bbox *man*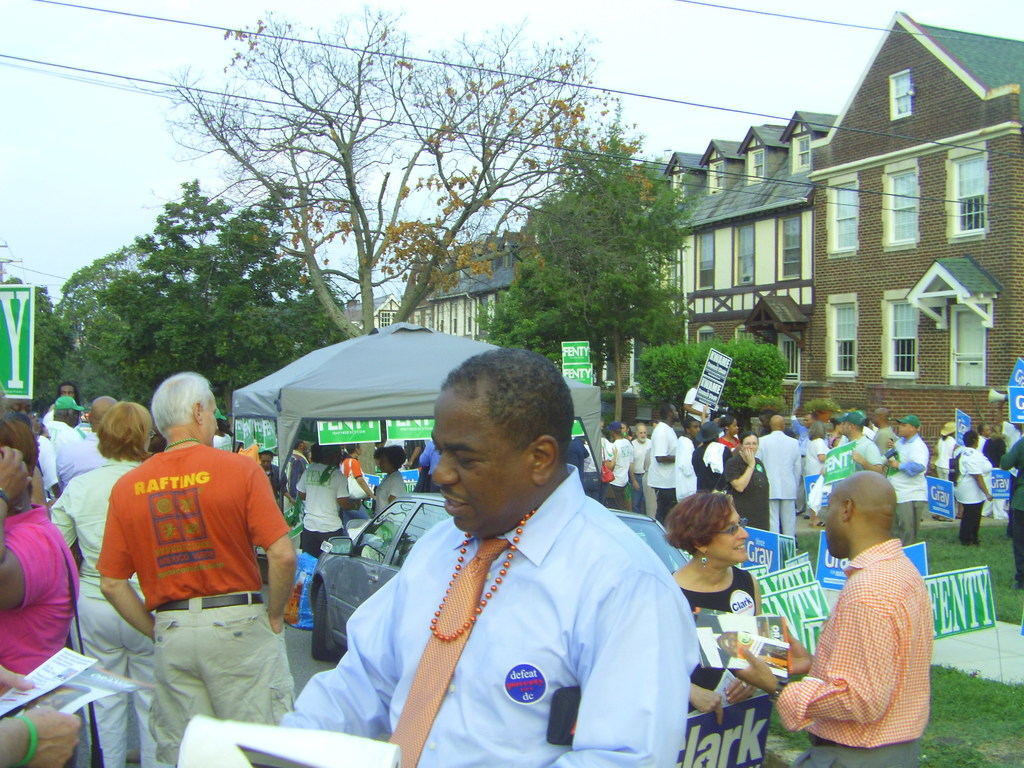
{"left": 329, "top": 367, "right": 701, "bottom": 766}
